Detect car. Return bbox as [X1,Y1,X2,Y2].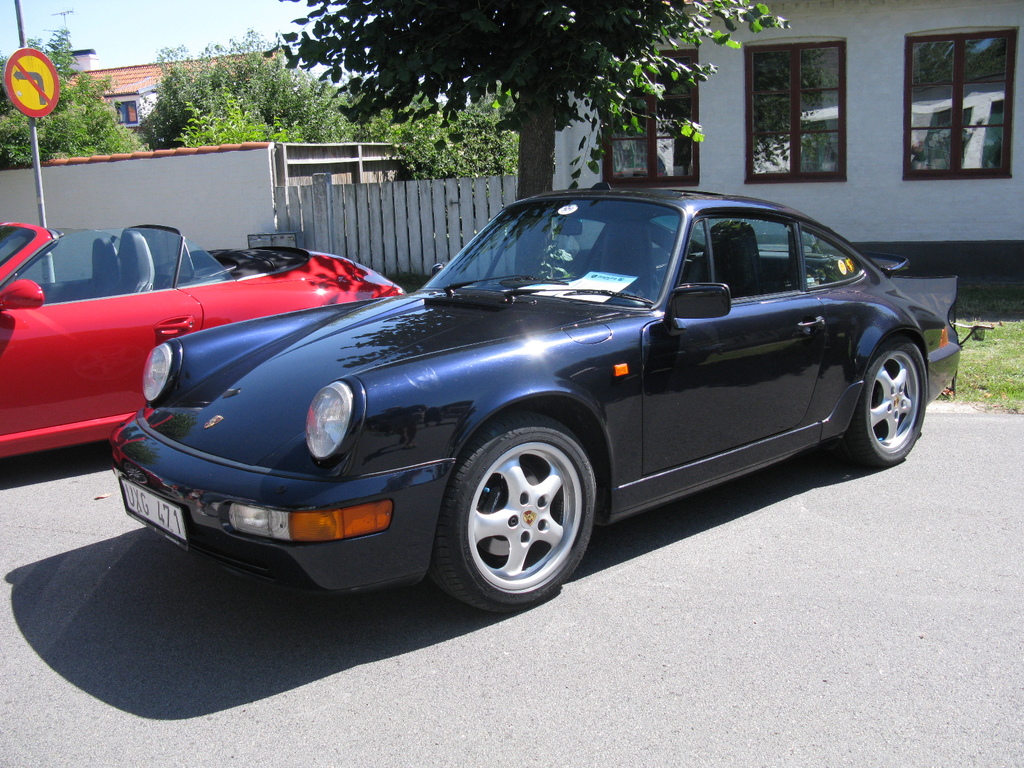
[0,213,406,463].
